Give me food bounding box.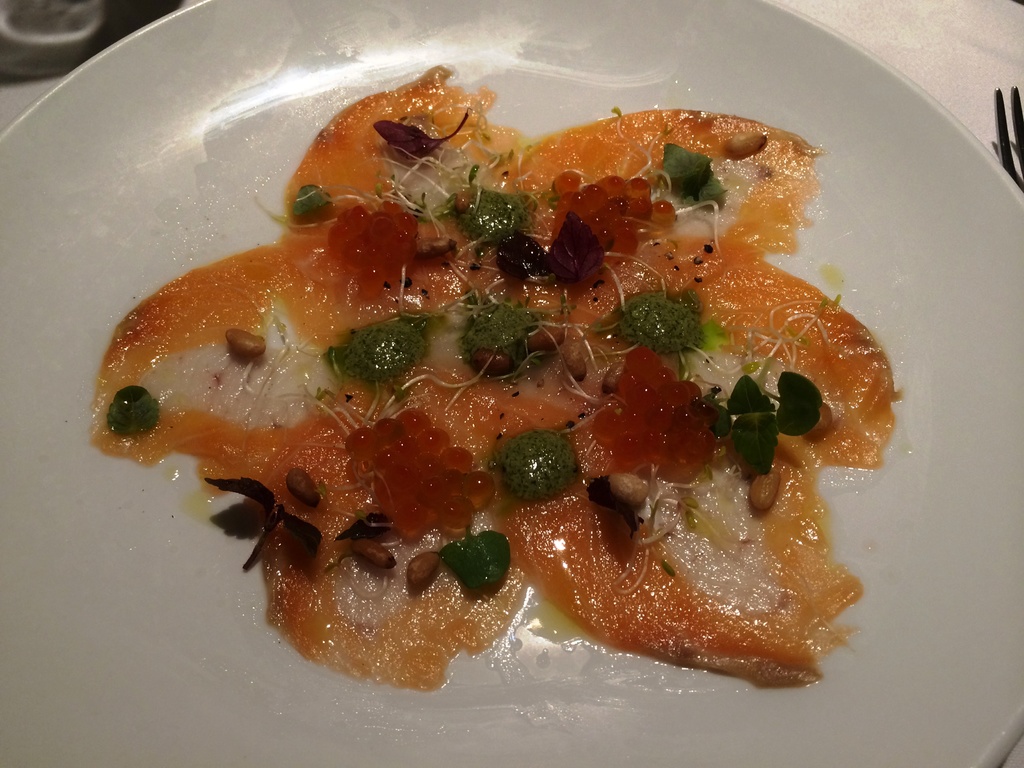
crop(118, 102, 927, 694).
